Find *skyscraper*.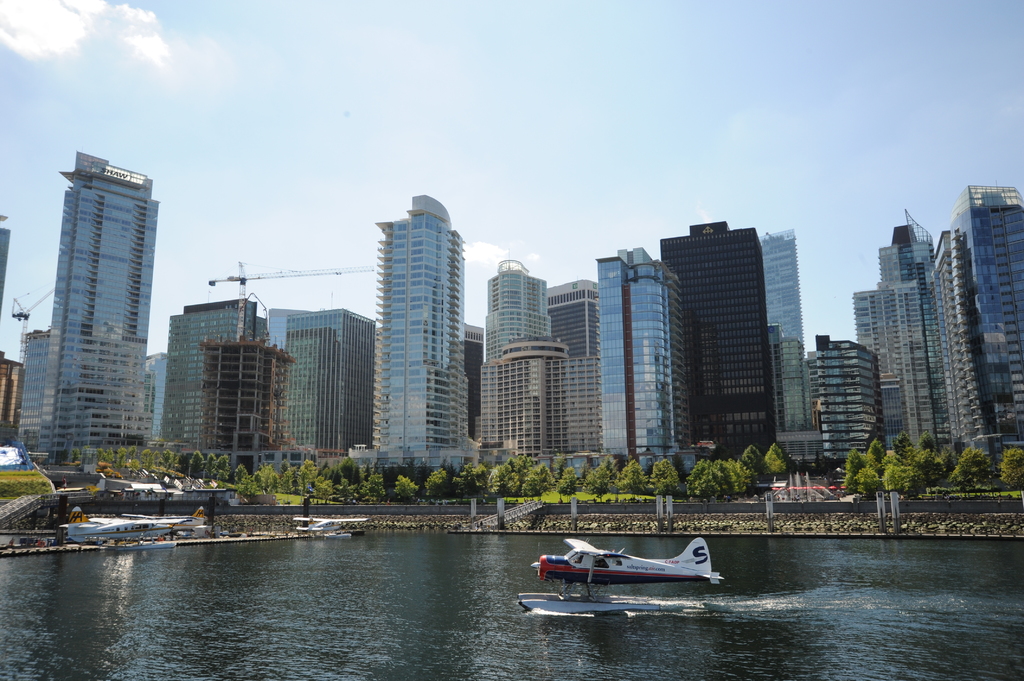
l=763, t=229, r=831, b=477.
